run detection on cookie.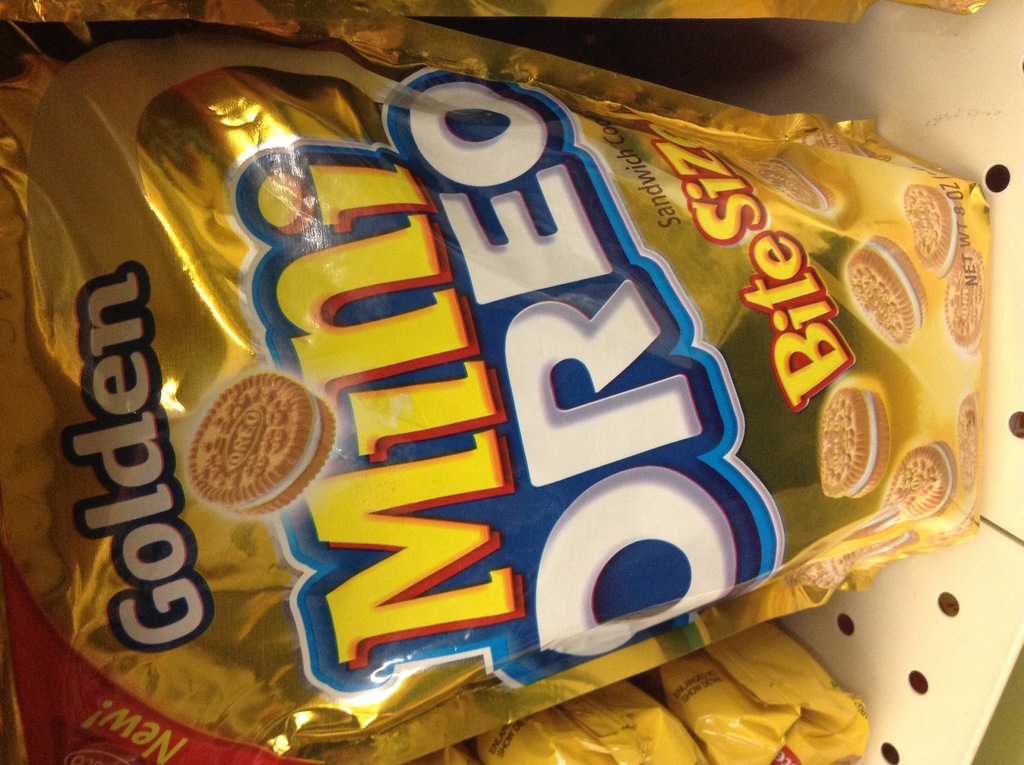
Result: 900/181/964/283.
